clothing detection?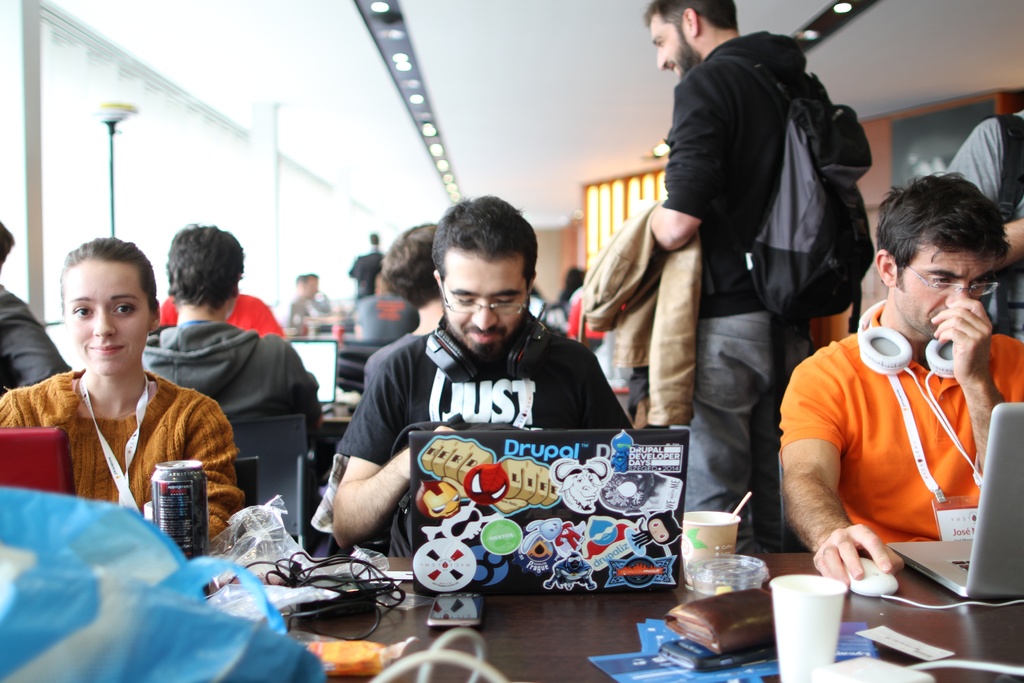
{"left": 0, "top": 288, "right": 52, "bottom": 377}
